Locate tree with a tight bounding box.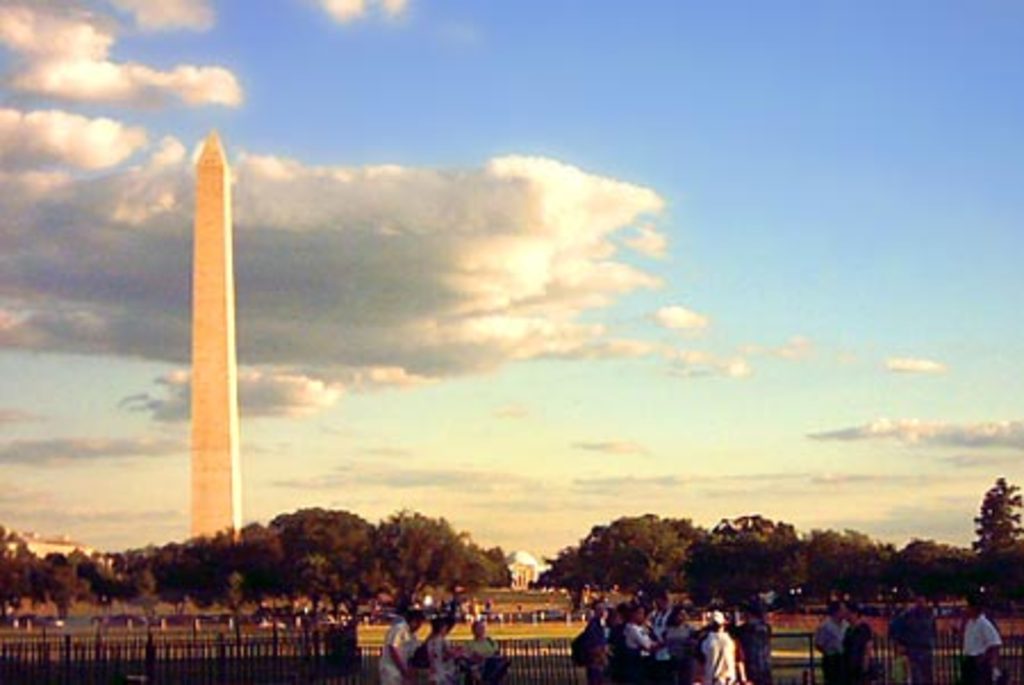
696:473:1022:610.
